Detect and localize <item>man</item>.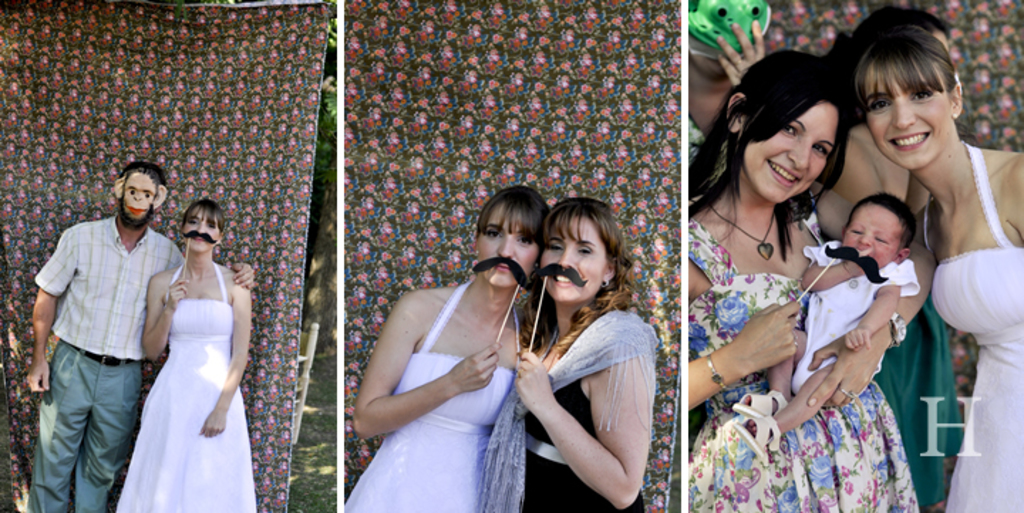
Localized at 20:165:256:510.
